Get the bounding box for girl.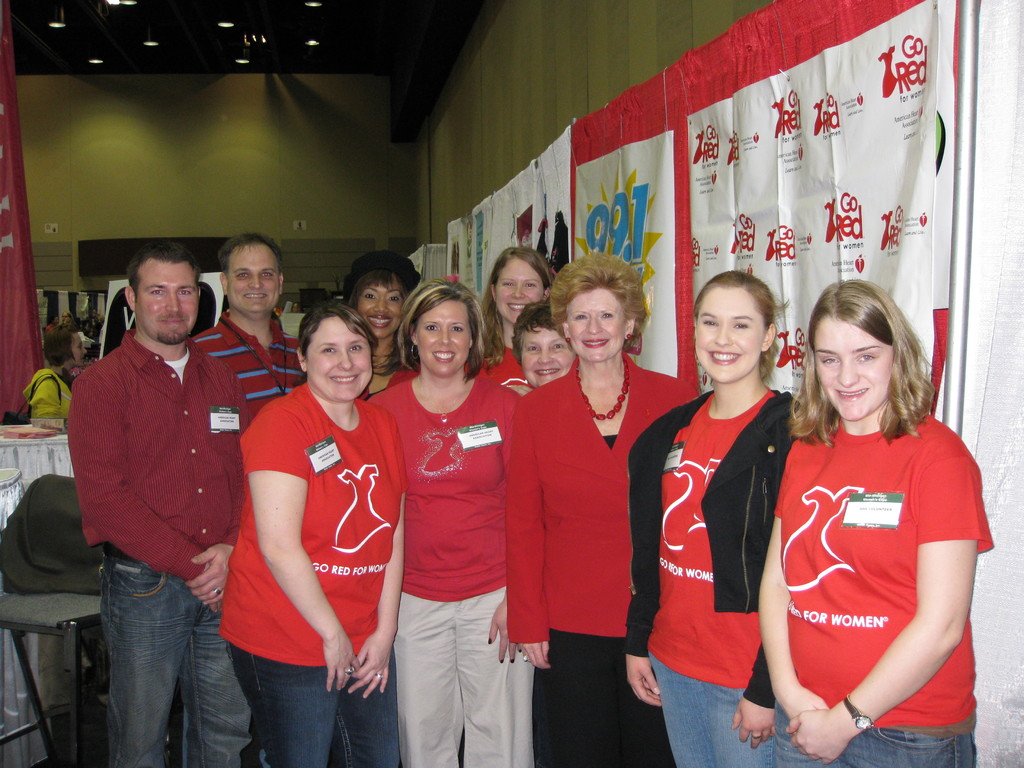
(218,301,406,767).
